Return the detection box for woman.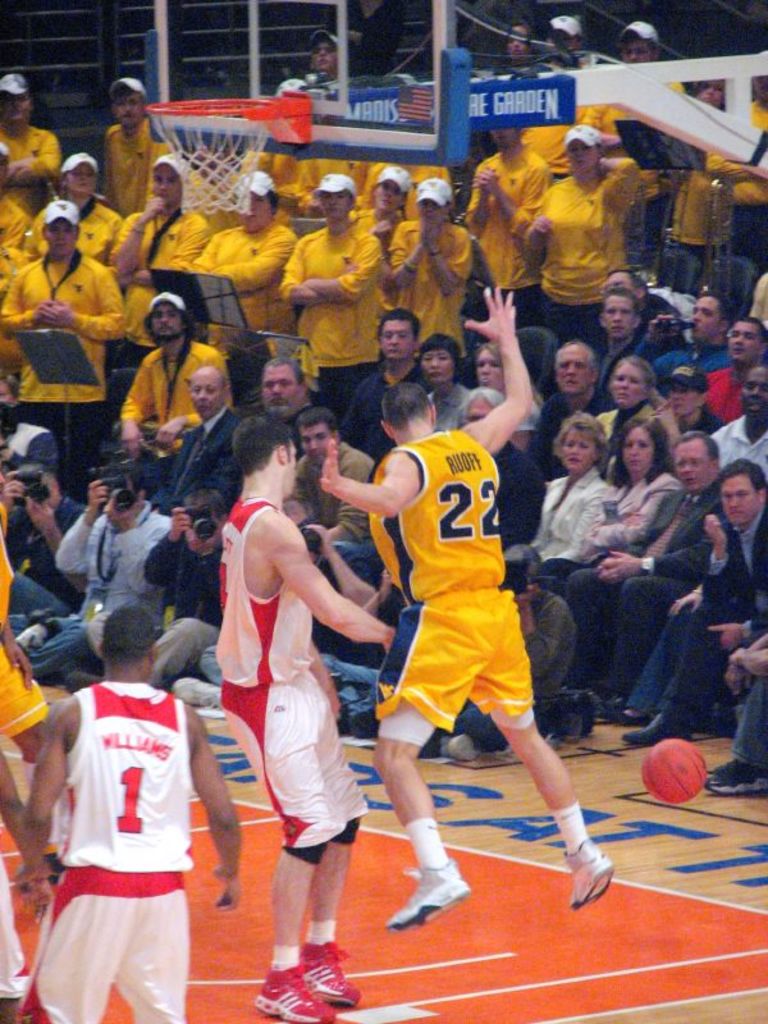
select_region(0, 93, 59, 214).
